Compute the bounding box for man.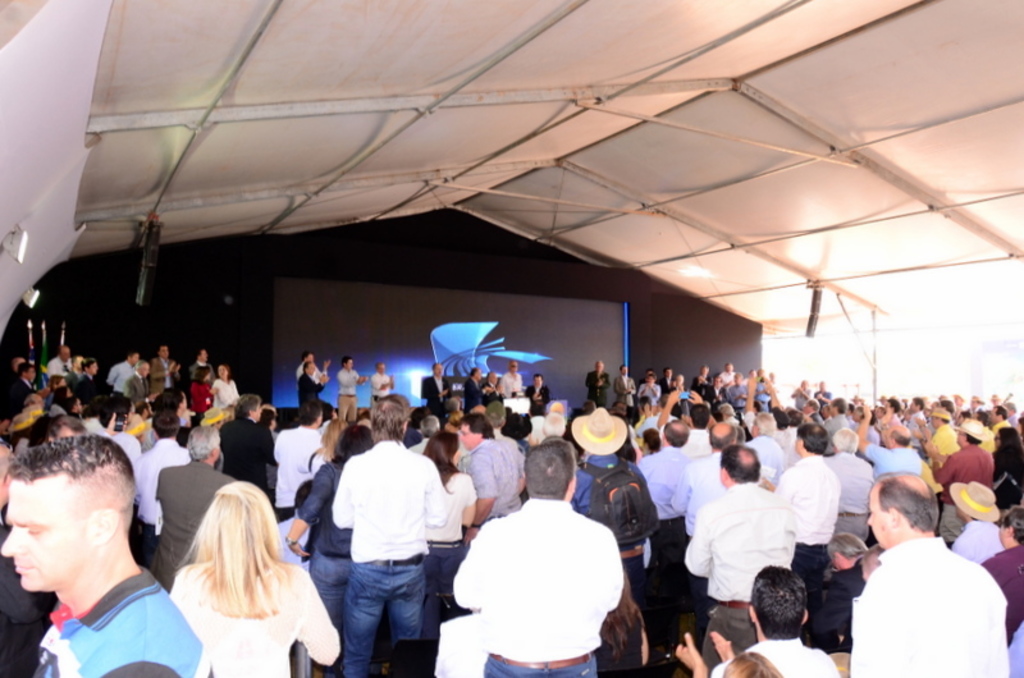
box=[293, 351, 330, 407].
